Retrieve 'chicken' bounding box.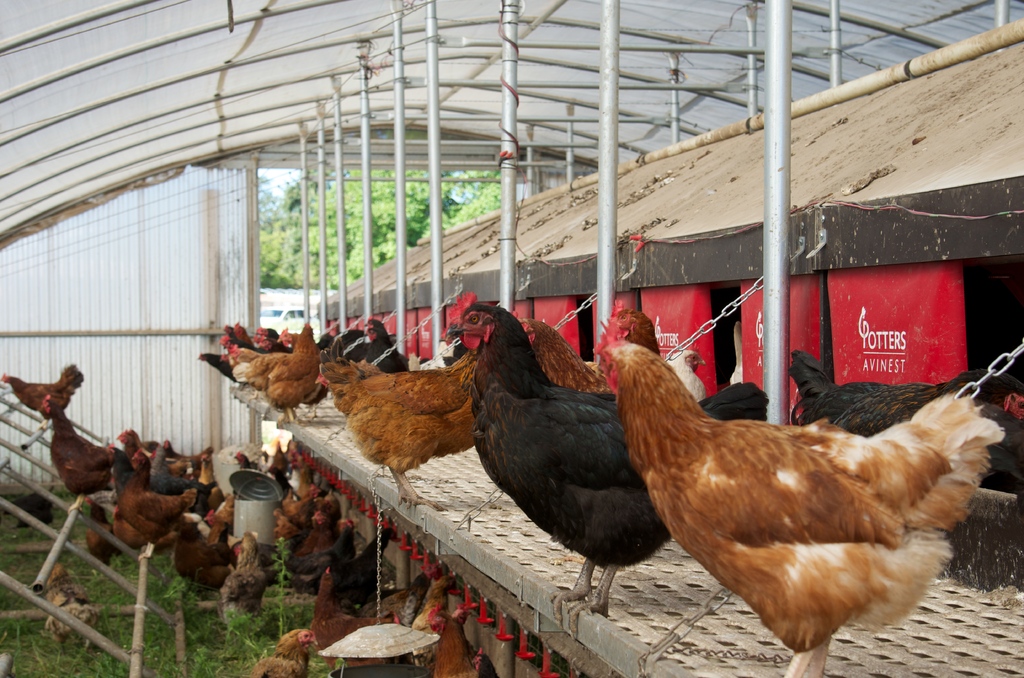
Bounding box: l=39, t=564, r=108, b=652.
